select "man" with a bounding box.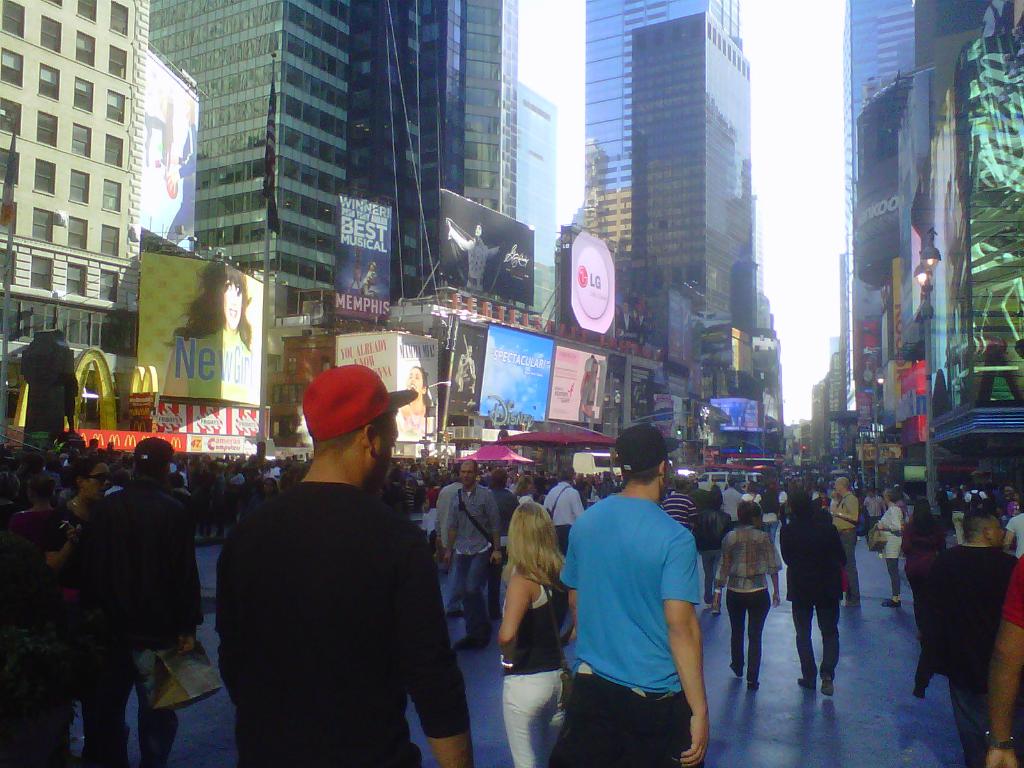
x1=211, y1=356, x2=487, y2=767.
